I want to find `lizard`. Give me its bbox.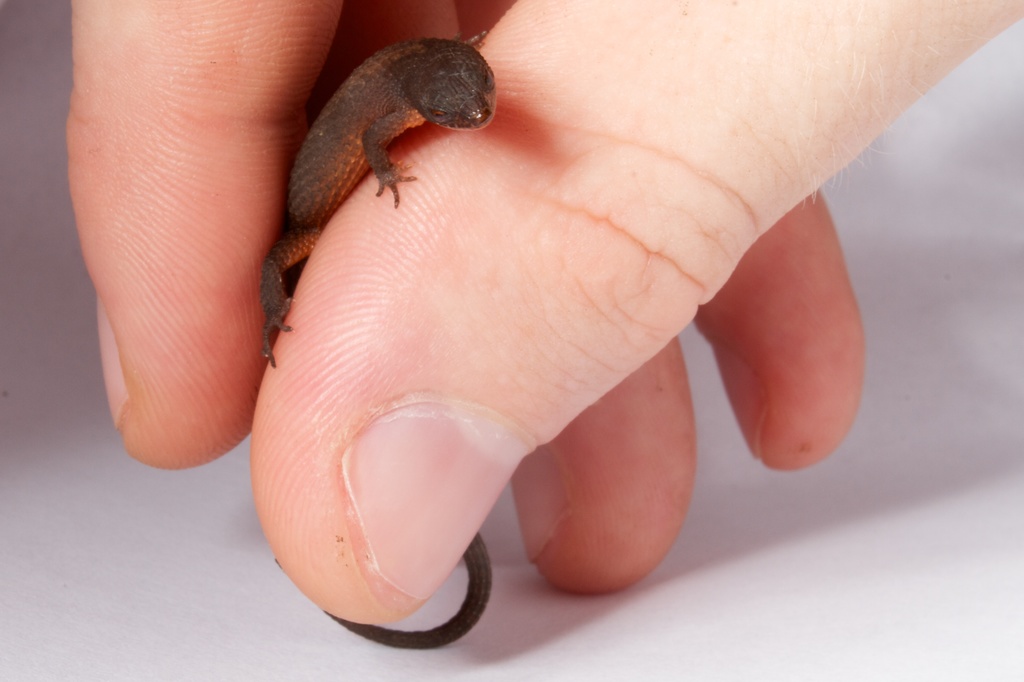
crop(270, 22, 508, 289).
